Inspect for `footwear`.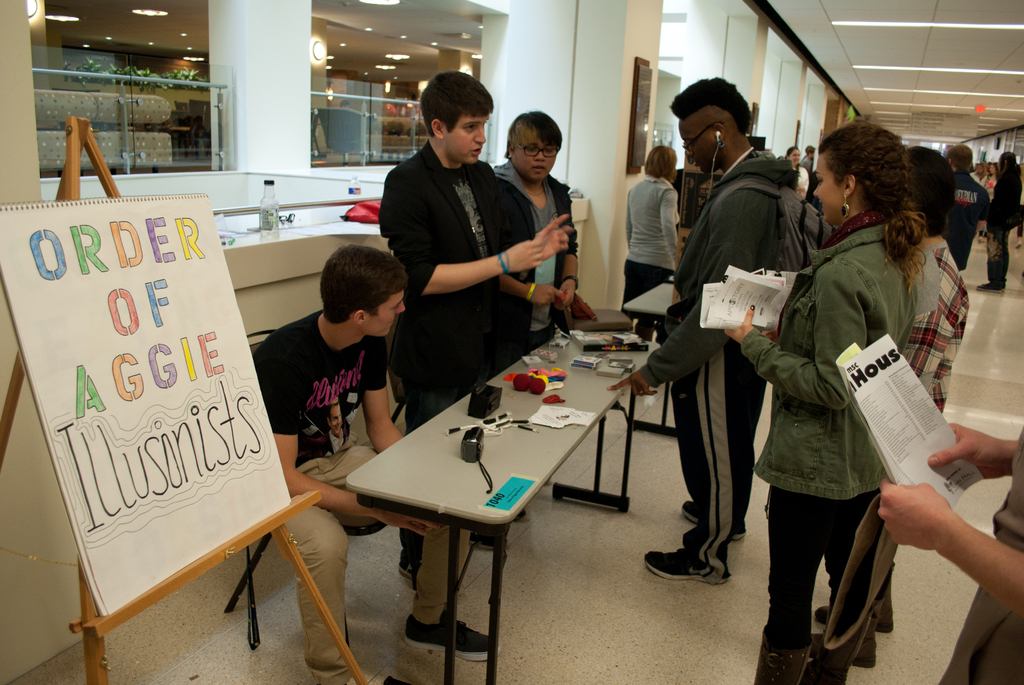
Inspection: 814,605,898,628.
